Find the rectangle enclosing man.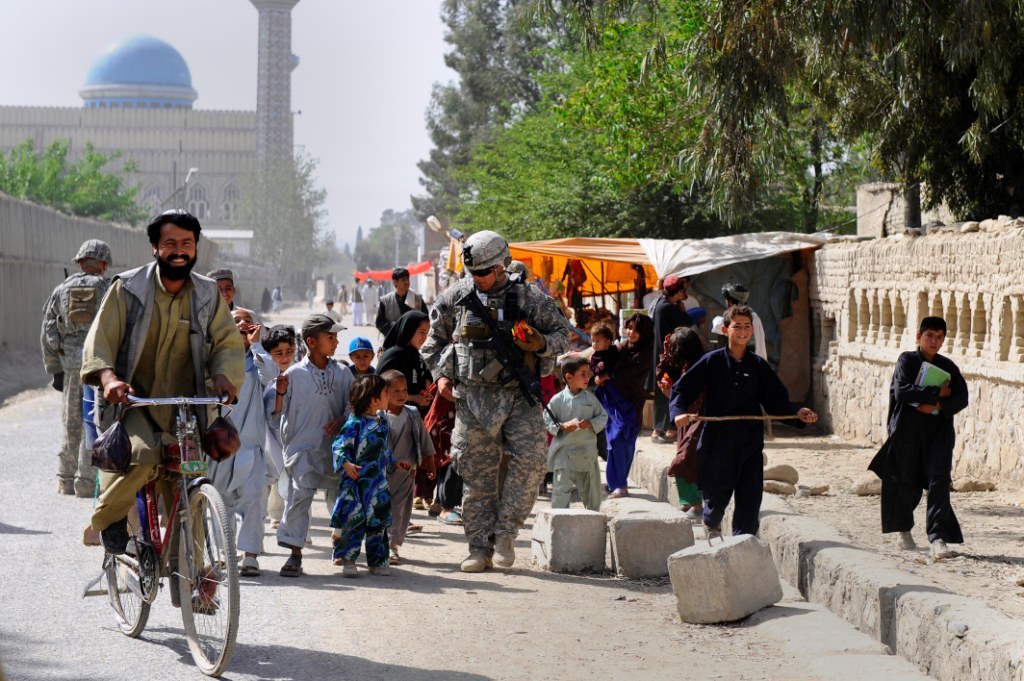
box(58, 216, 256, 583).
